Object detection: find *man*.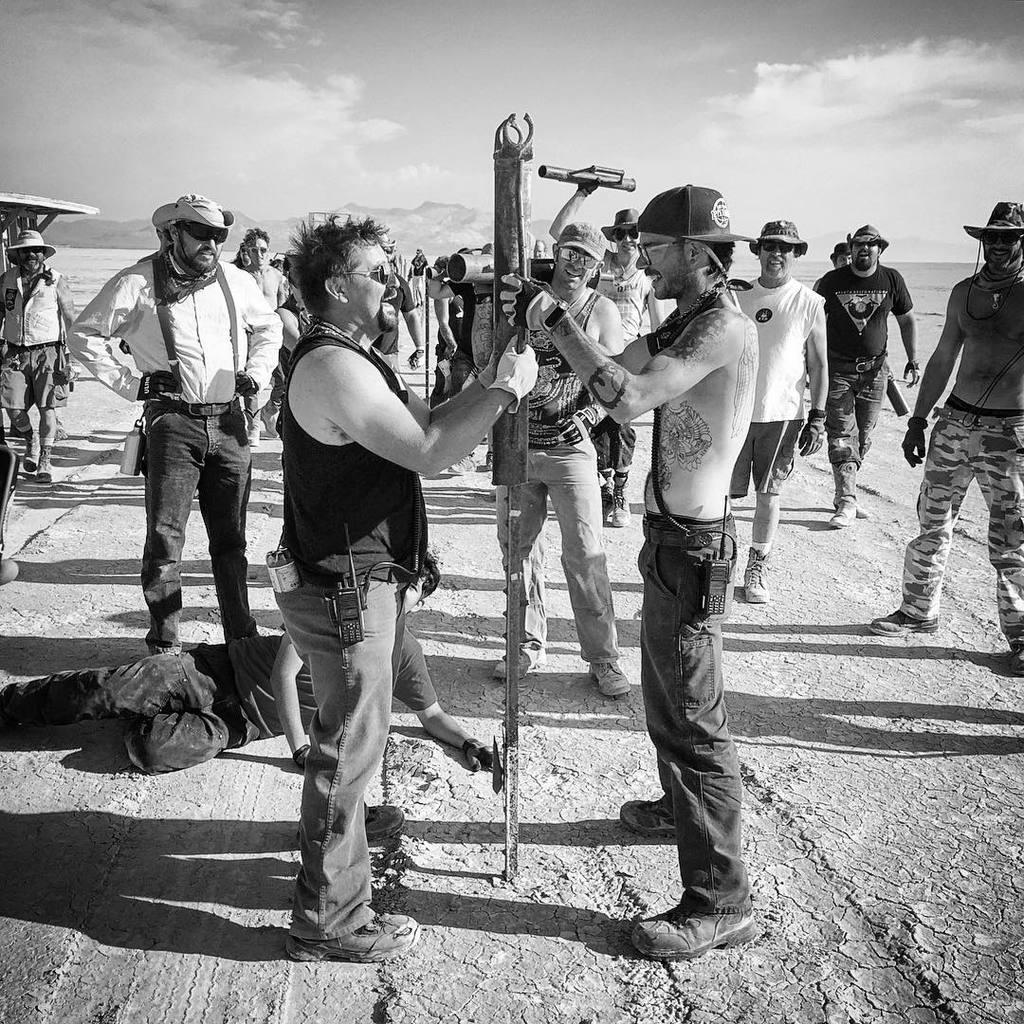
BBox(825, 237, 853, 274).
